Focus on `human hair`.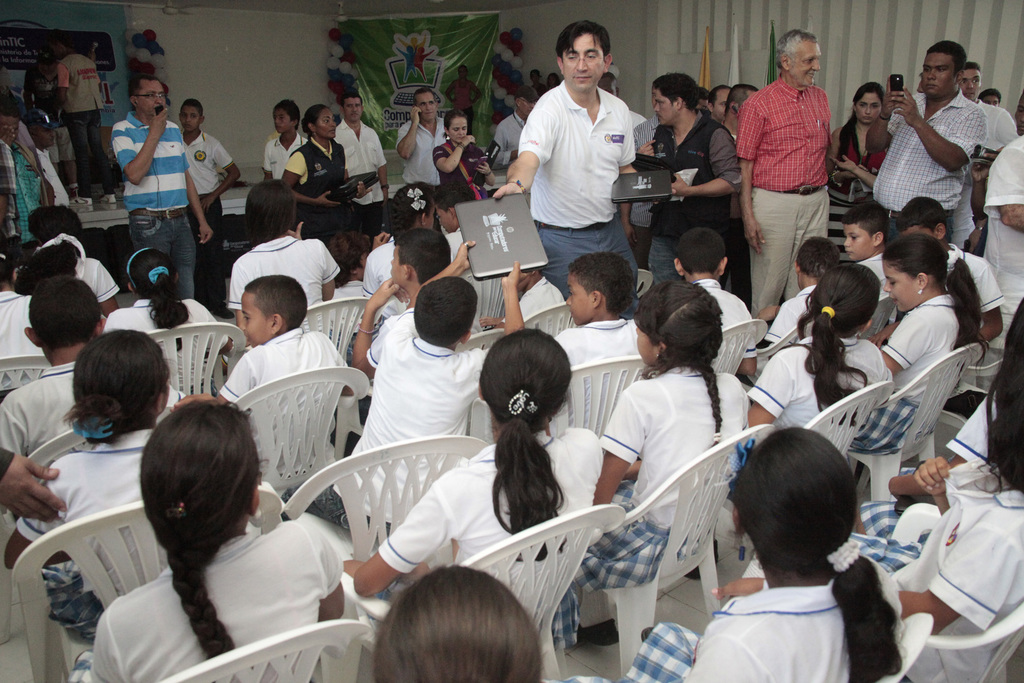
Focused at box=[652, 70, 698, 113].
